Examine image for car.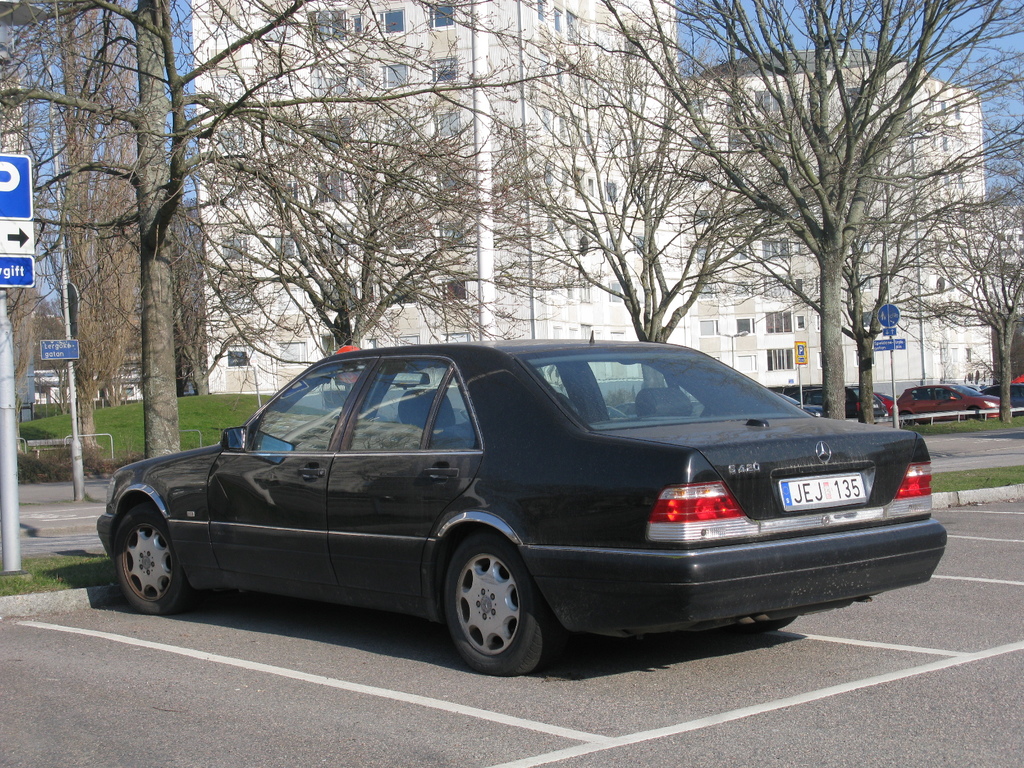
Examination result: [63, 340, 960, 675].
